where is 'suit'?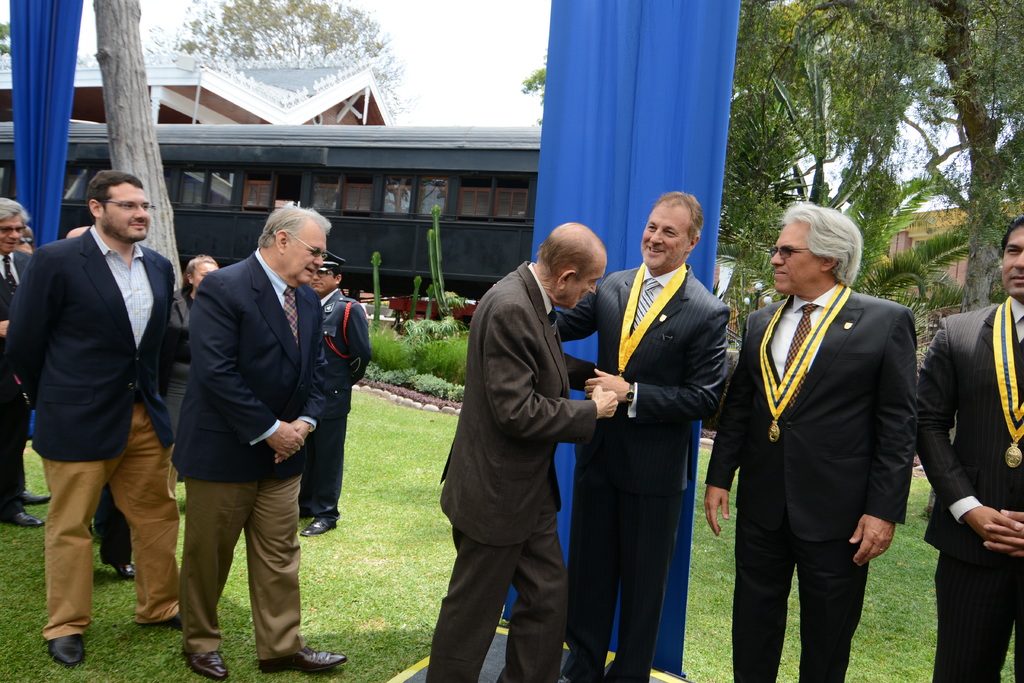
locate(7, 230, 184, 637).
